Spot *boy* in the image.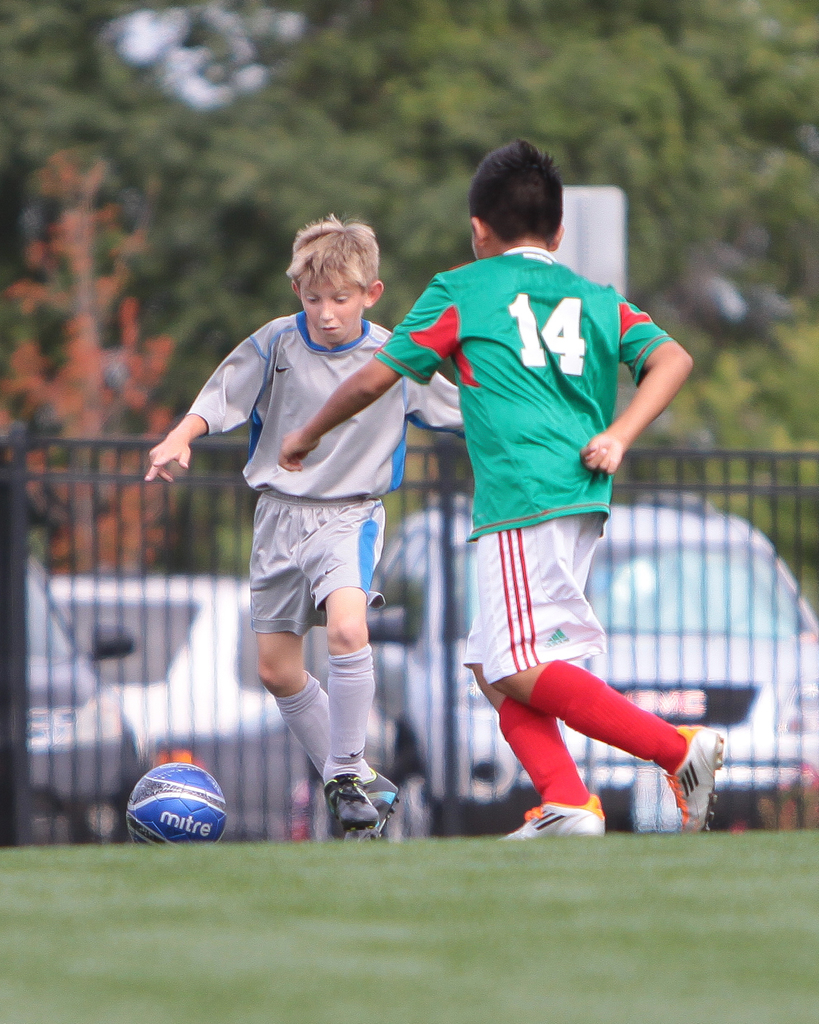
*boy* found at left=169, top=221, right=457, bottom=832.
